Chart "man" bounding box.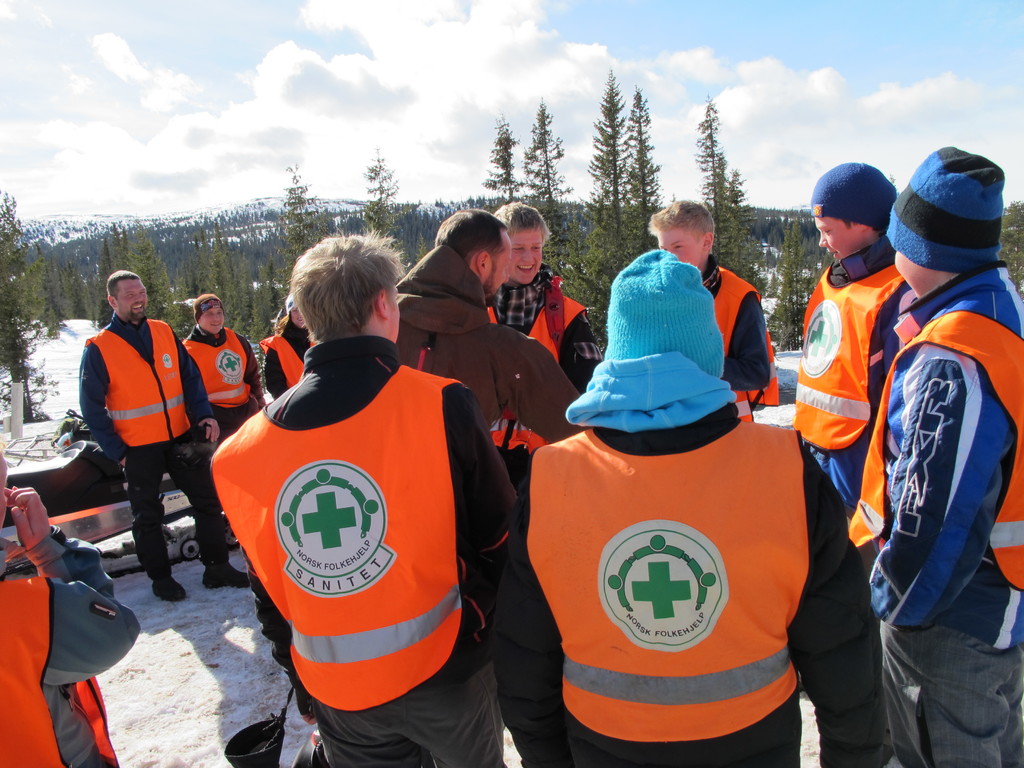
Charted: <region>390, 214, 589, 472</region>.
